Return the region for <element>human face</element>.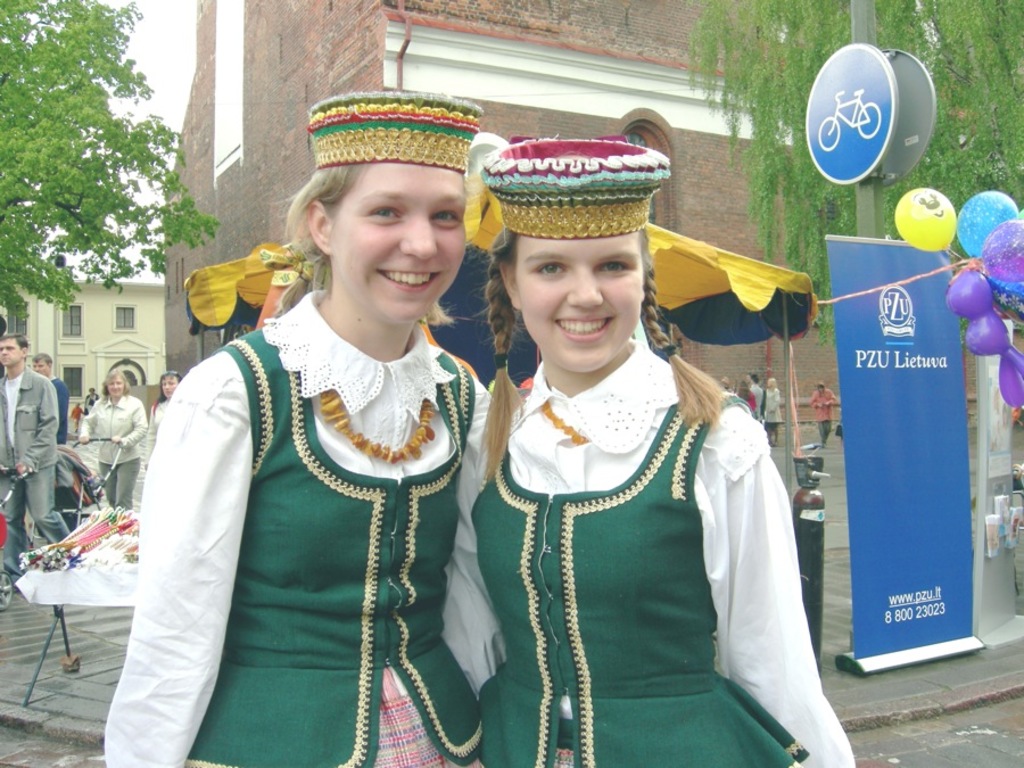
<bbox>105, 372, 124, 396</bbox>.
